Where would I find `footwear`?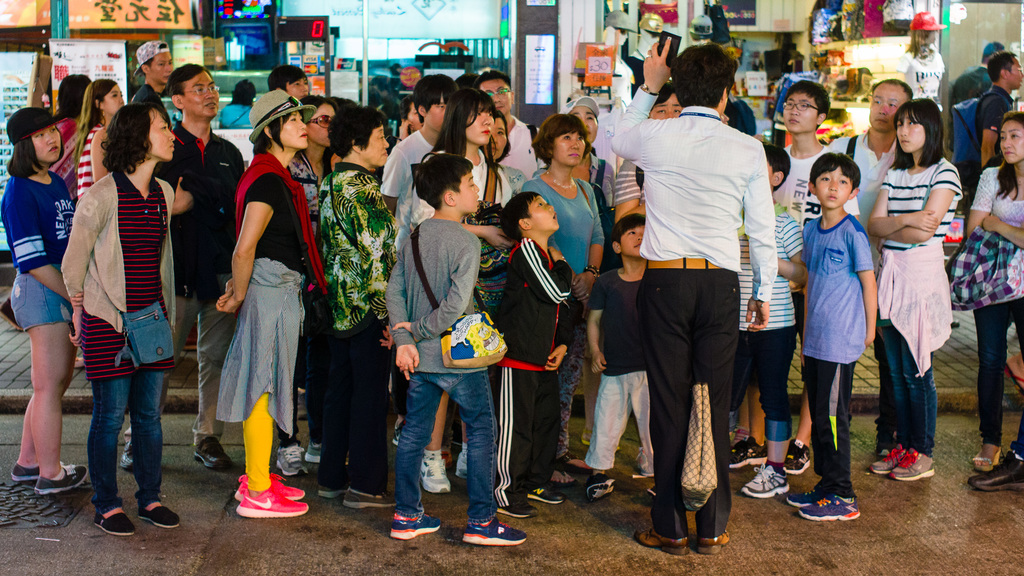
At l=692, t=529, r=729, b=557.
